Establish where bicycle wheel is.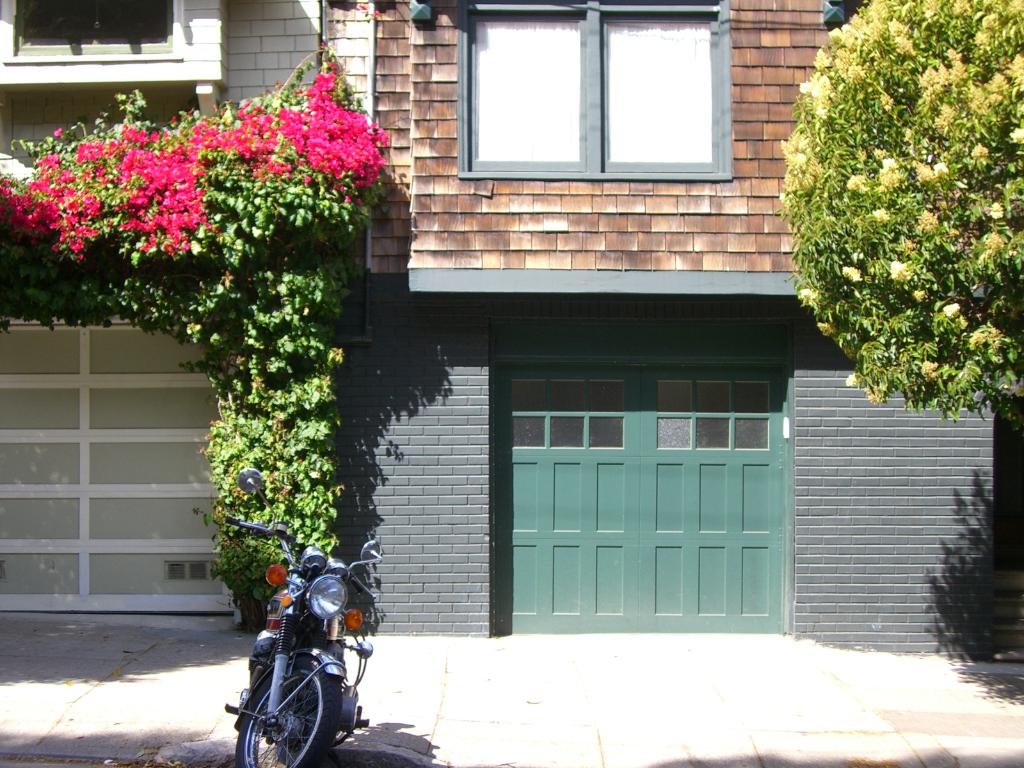
Established at 227 646 348 767.
